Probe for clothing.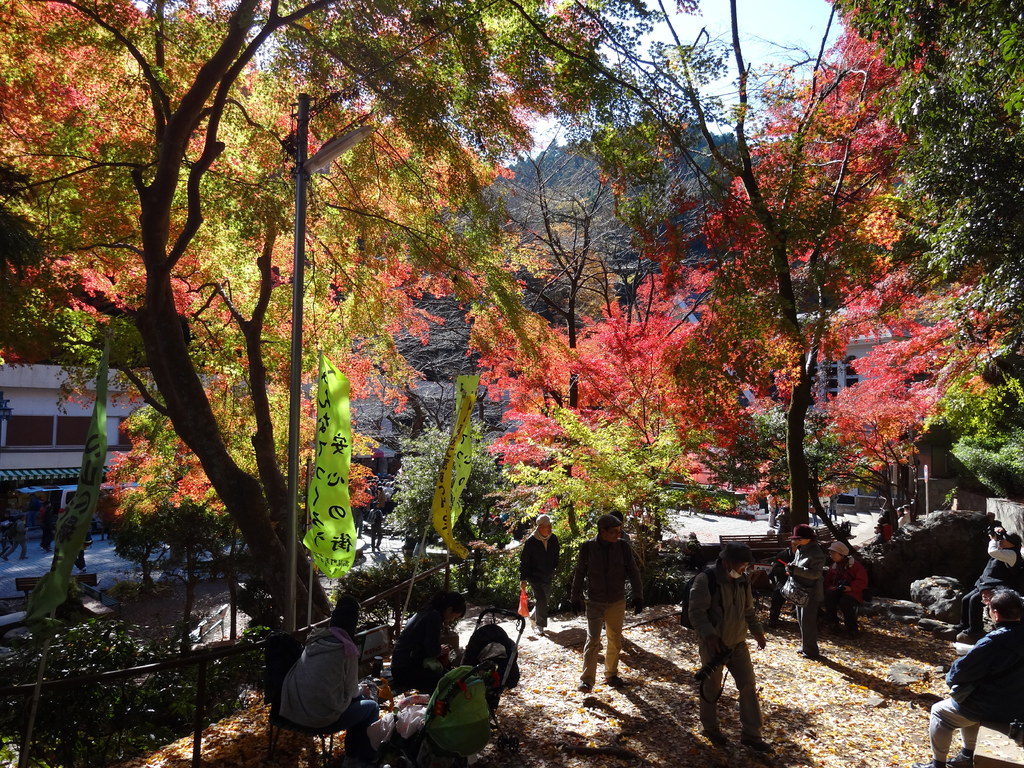
Probe result: x1=518 y1=532 x2=561 y2=625.
